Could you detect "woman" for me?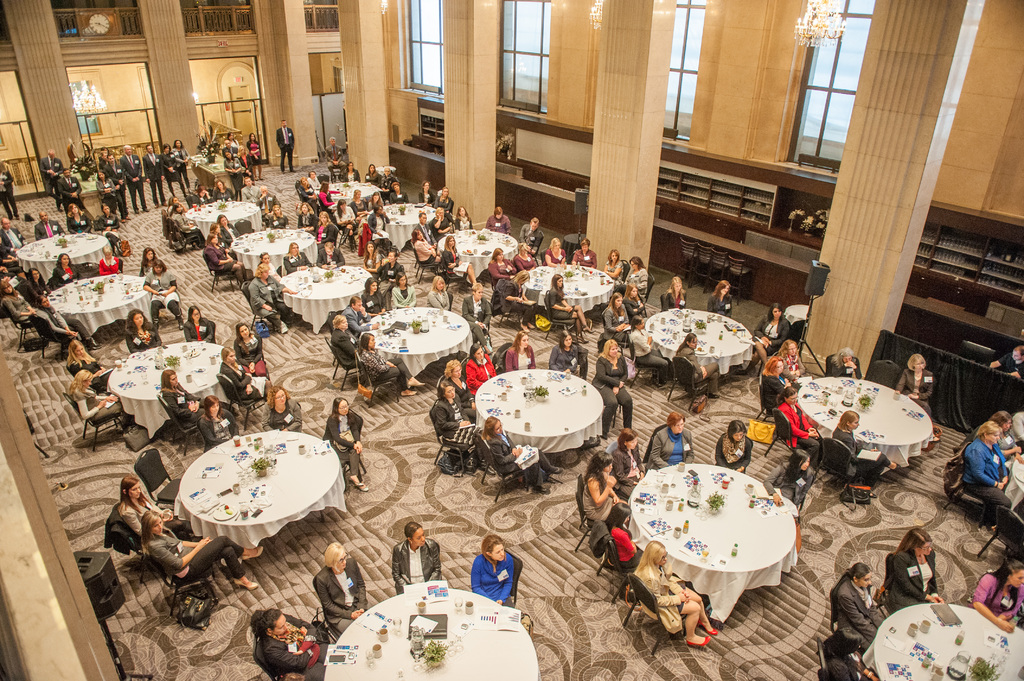
Detection result: {"x1": 195, "y1": 395, "x2": 241, "y2": 450}.
